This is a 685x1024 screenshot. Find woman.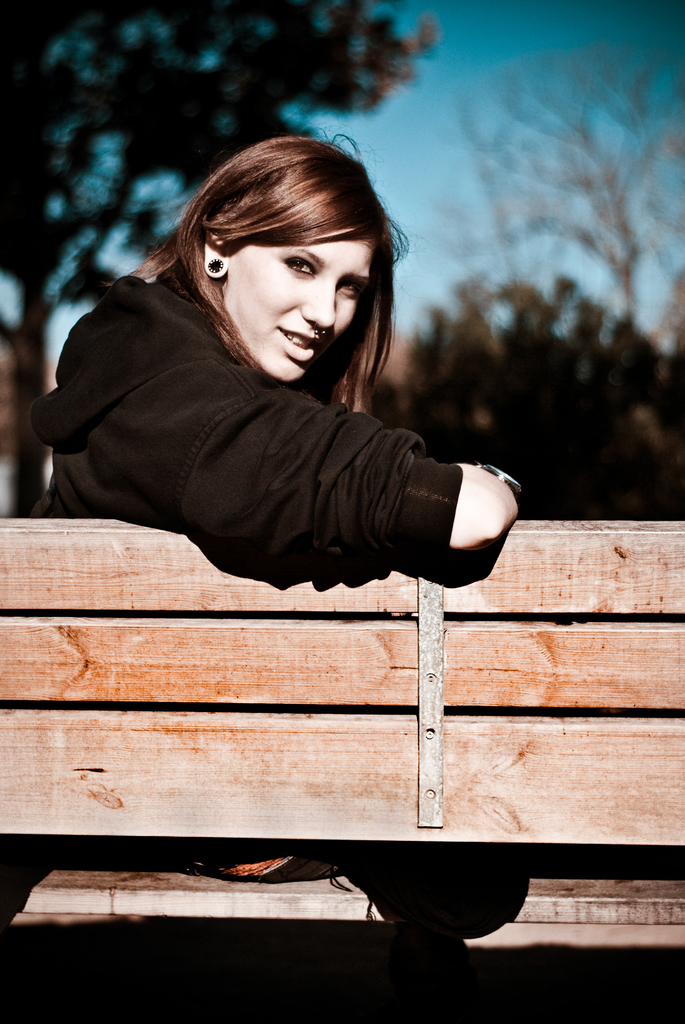
Bounding box: <box>30,119,526,644</box>.
